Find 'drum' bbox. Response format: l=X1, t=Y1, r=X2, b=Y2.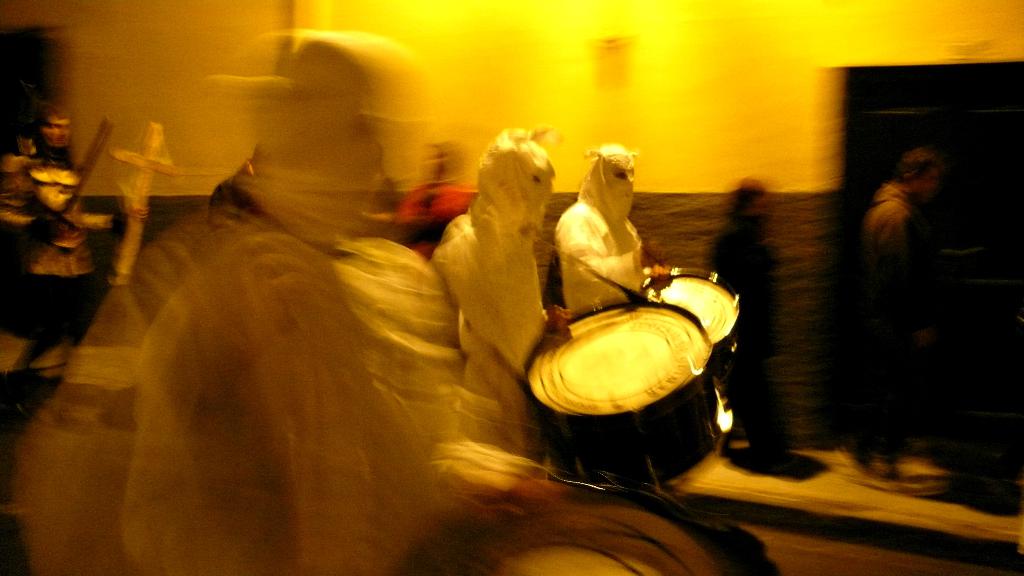
l=524, t=294, r=729, b=493.
